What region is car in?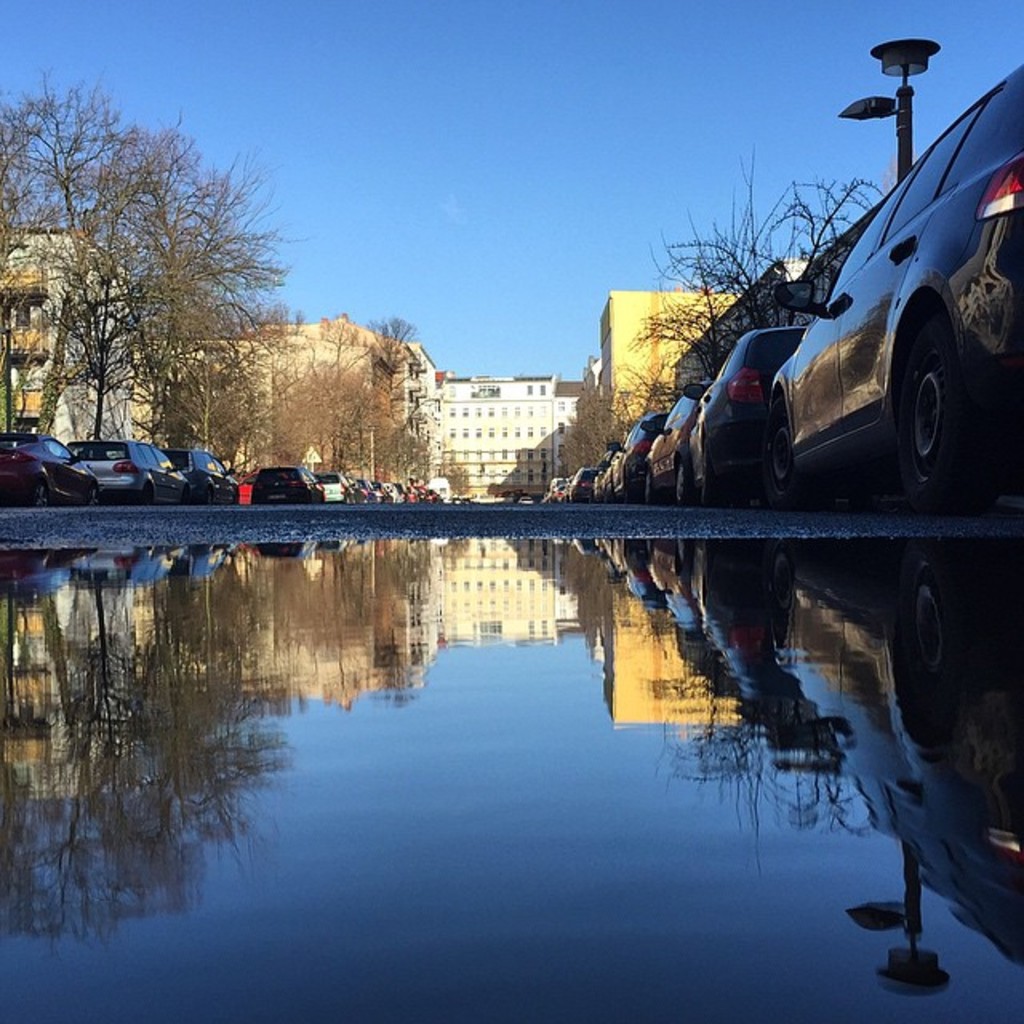
detection(5, 434, 101, 507).
